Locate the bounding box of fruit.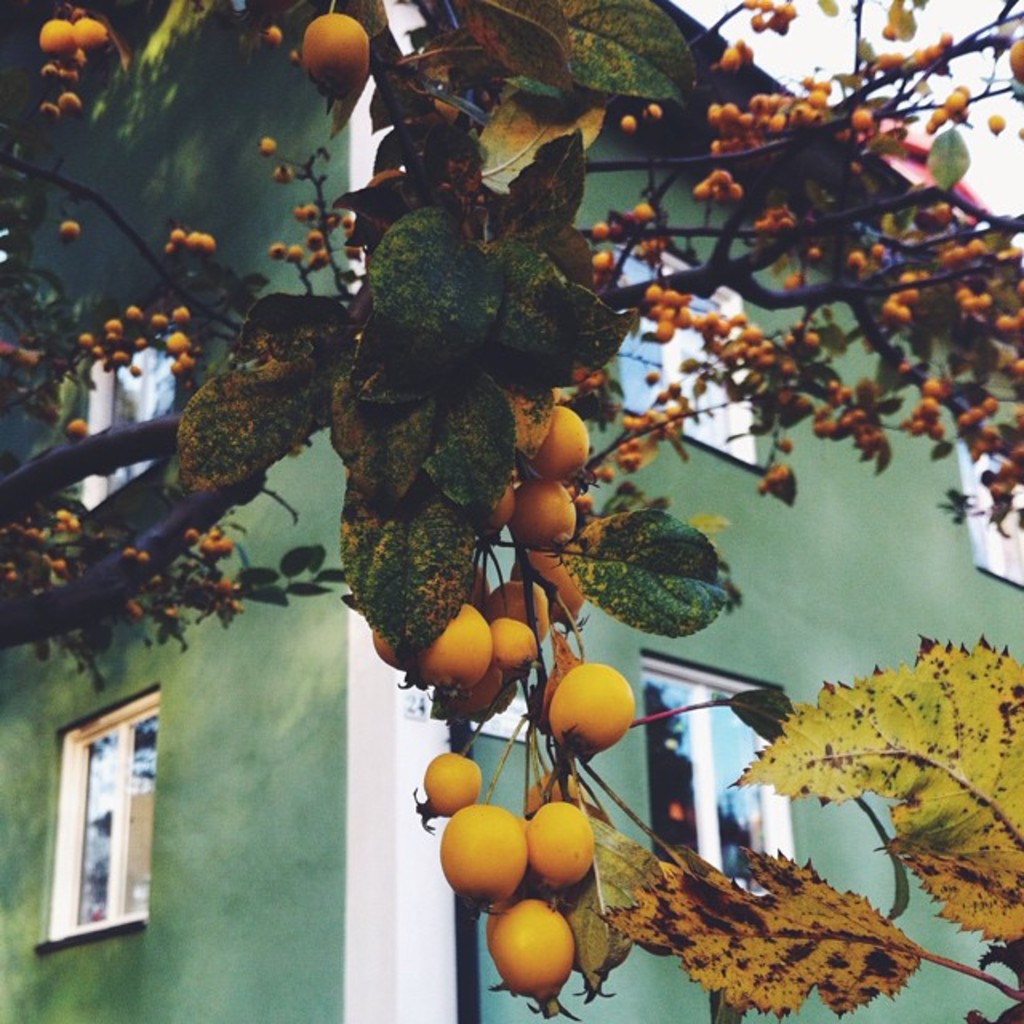
Bounding box: x1=66 y1=413 x2=86 y2=437.
